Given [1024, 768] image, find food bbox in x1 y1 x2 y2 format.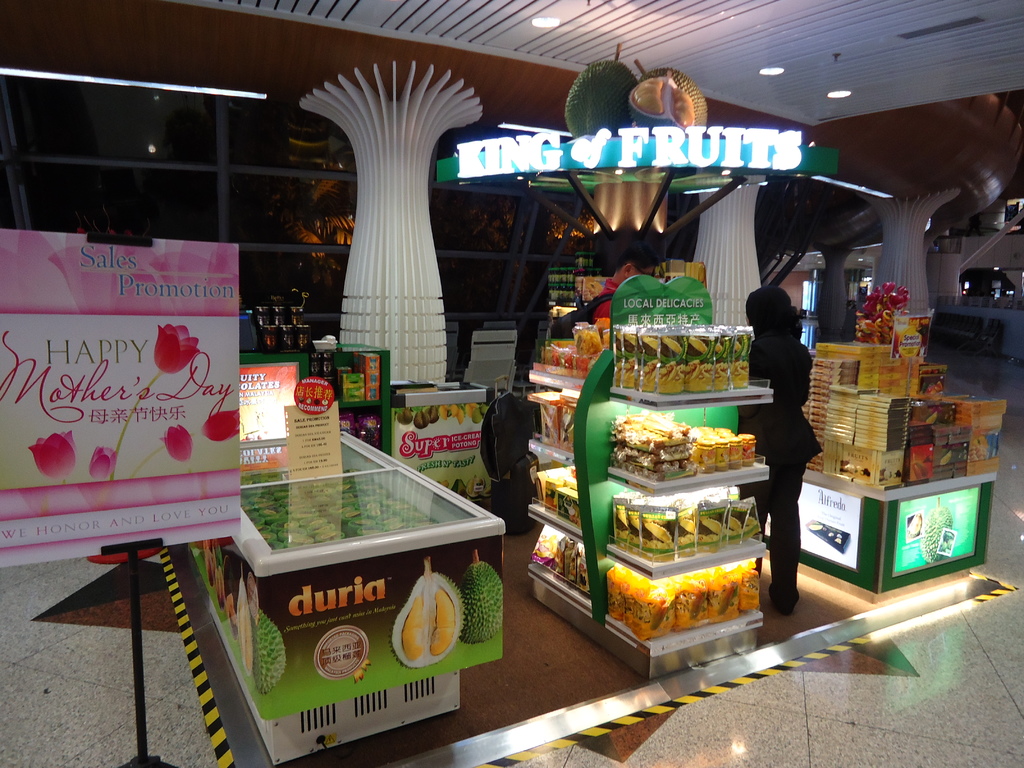
451 472 486 500.
